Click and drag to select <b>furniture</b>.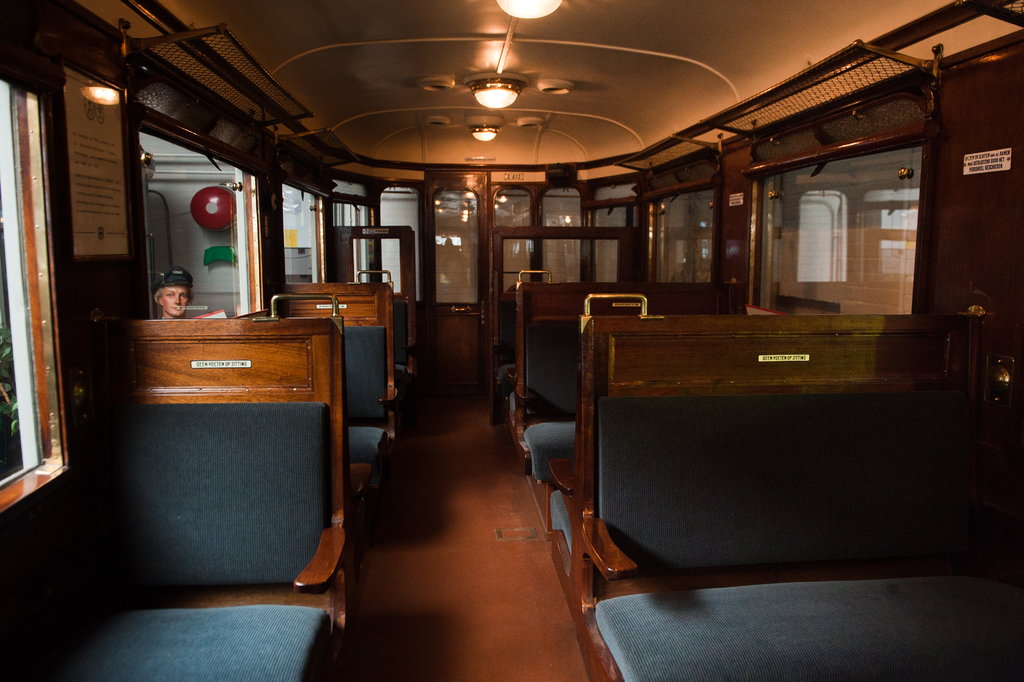
Selection: [x1=490, y1=281, x2=516, y2=401].
